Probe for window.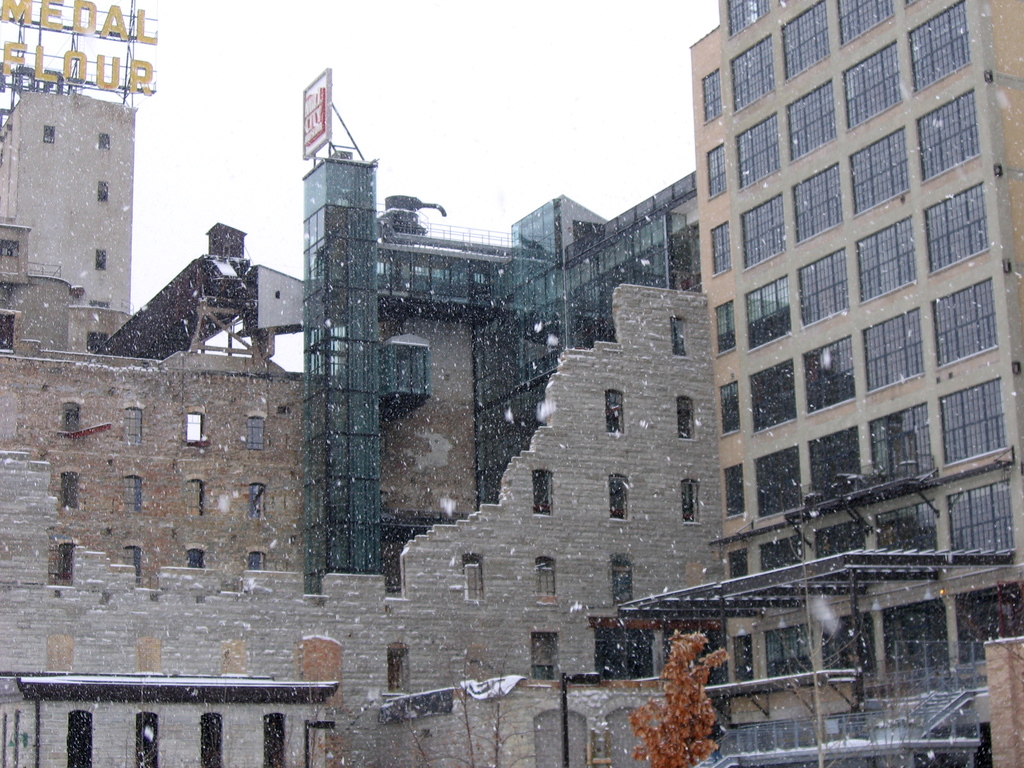
Probe result: l=750, t=273, r=790, b=353.
